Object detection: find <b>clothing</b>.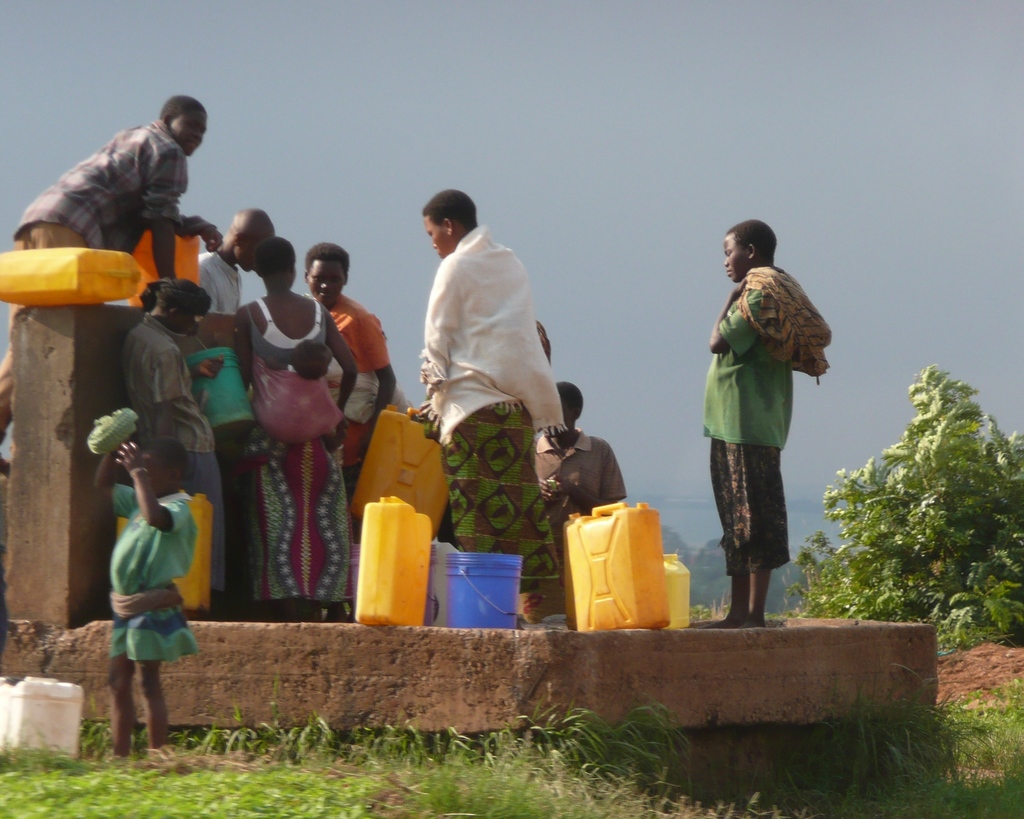
<box>255,297,345,601</box>.
